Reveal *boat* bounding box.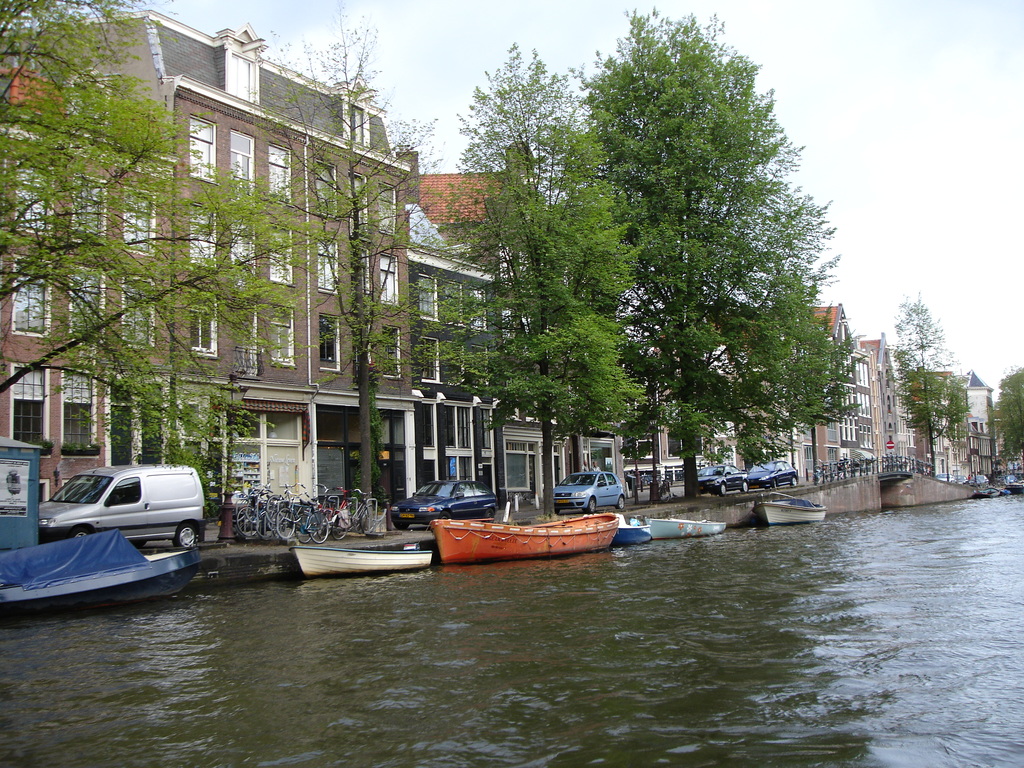
Revealed: bbox=[0, 546, 196, 616].
